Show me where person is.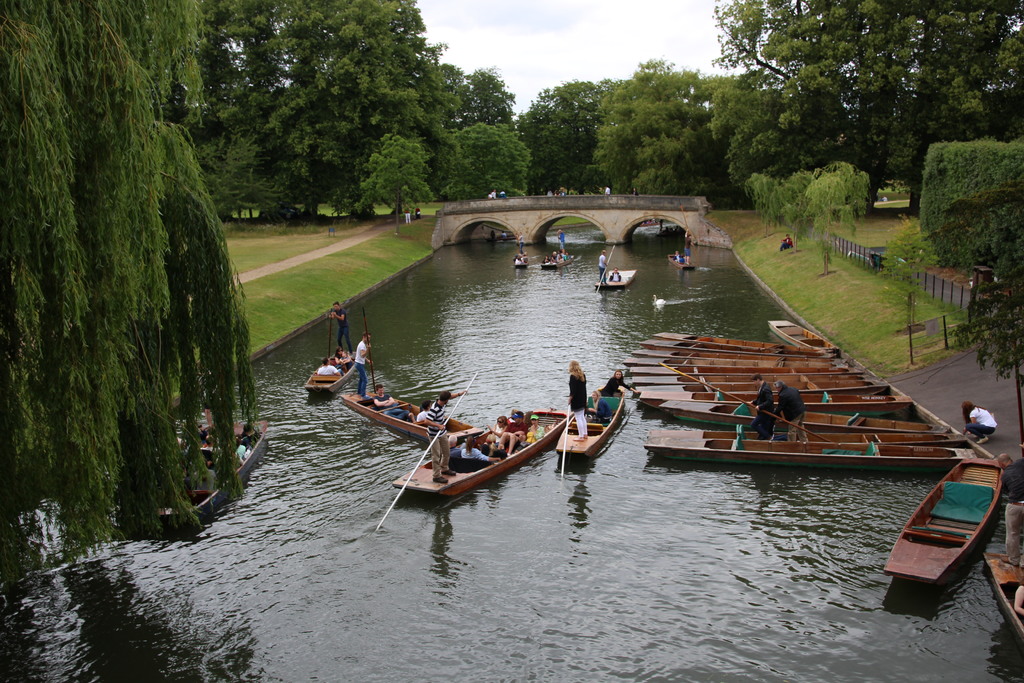
person is at (775, 379, 810, 442).
